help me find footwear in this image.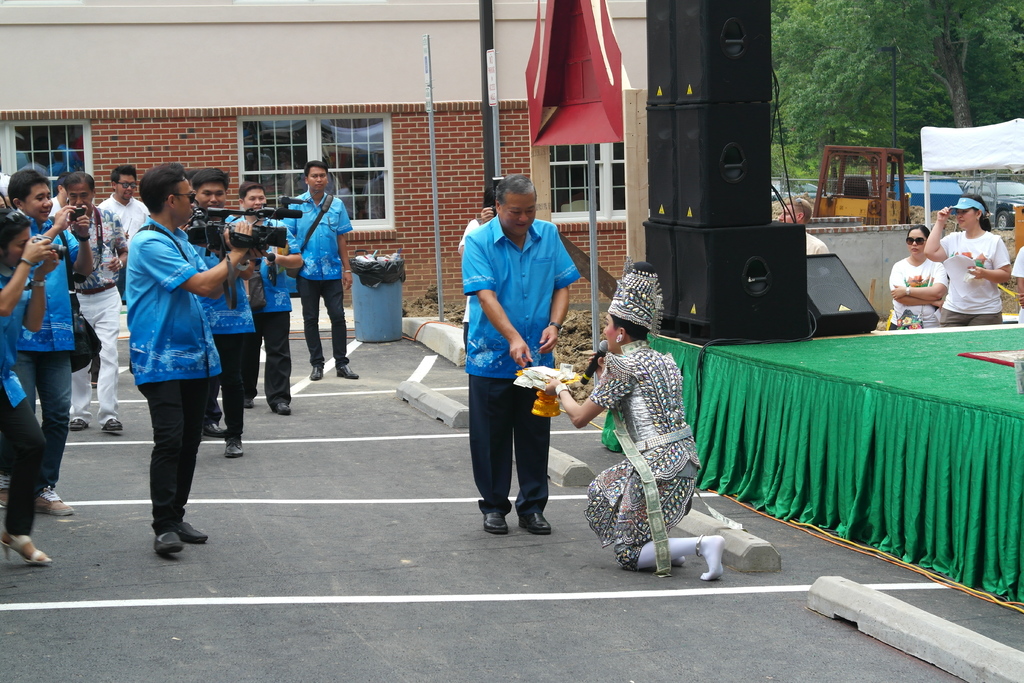
Found it: {"x1": 310, "y1": 365, "x2": 323, "y2": 381}.
